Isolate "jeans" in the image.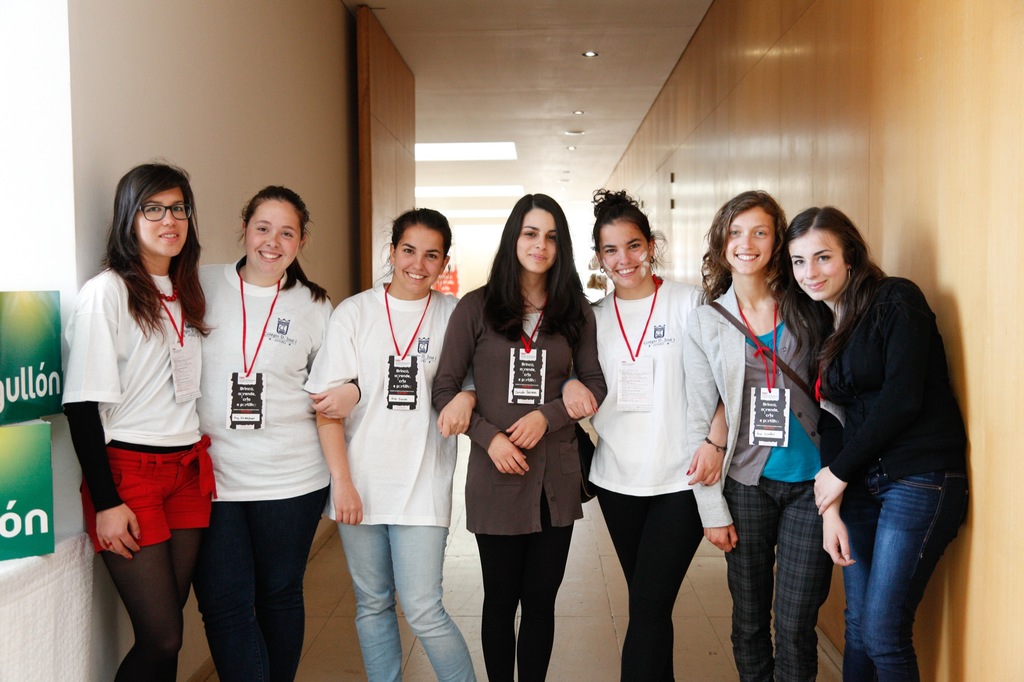
Isolated region: <bbox>346, 523, 479, 678</bbox>.
